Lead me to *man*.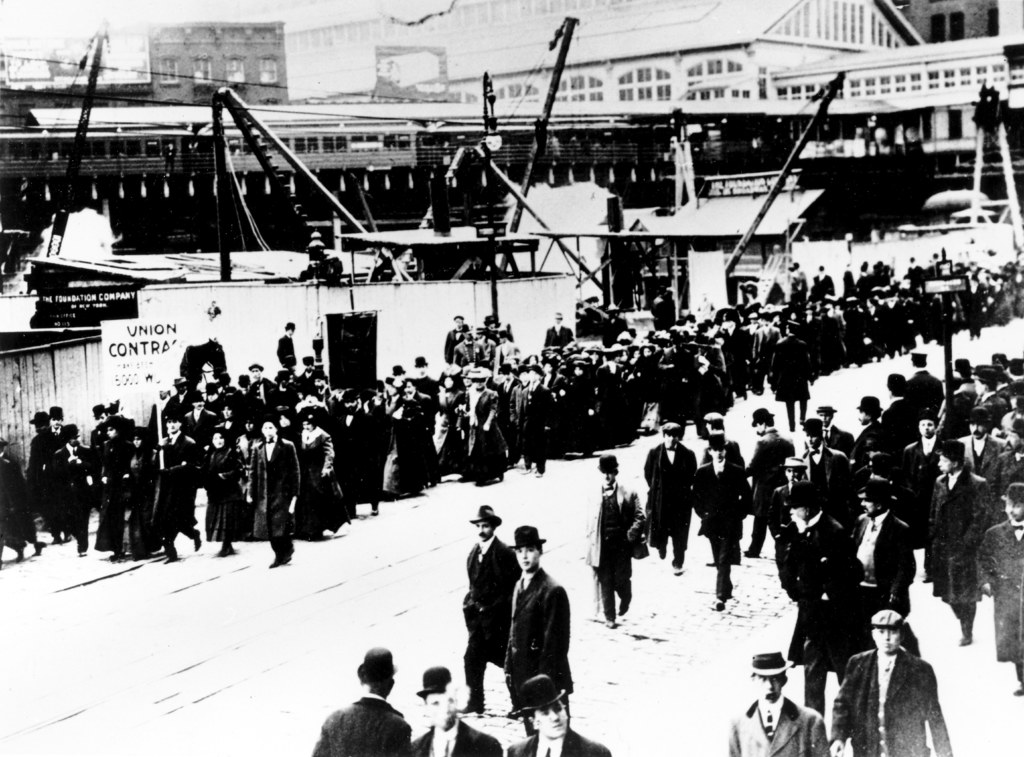
Lead to [504,522,569,715].
